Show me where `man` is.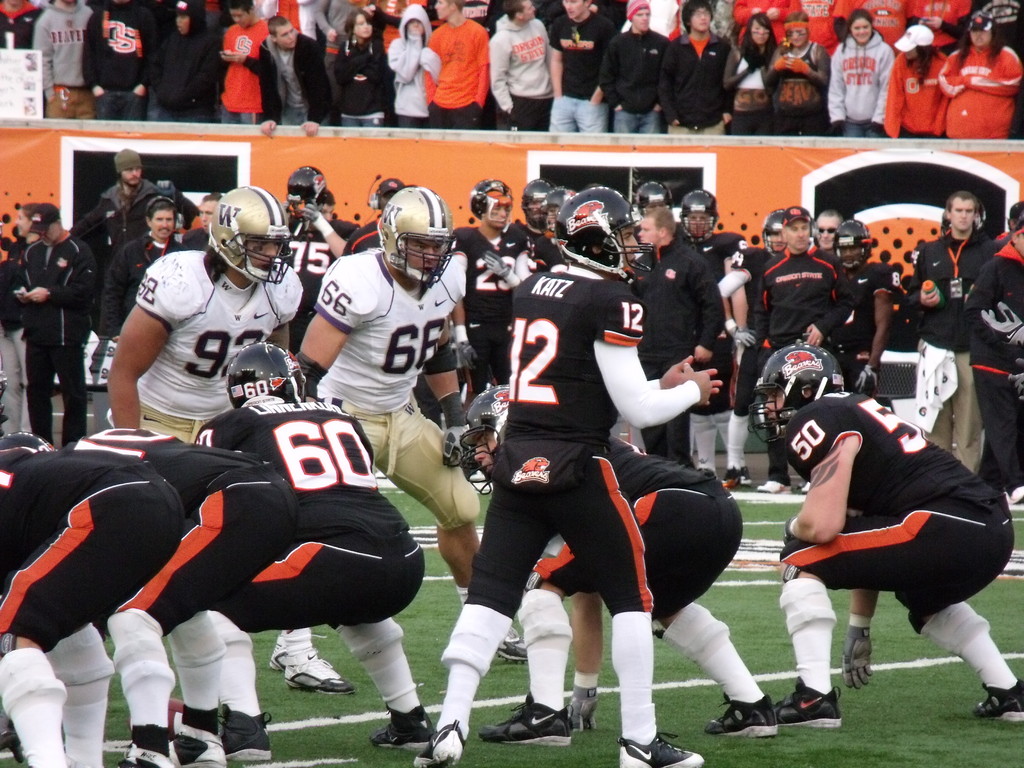
`man` is at 258/19/332/132.
